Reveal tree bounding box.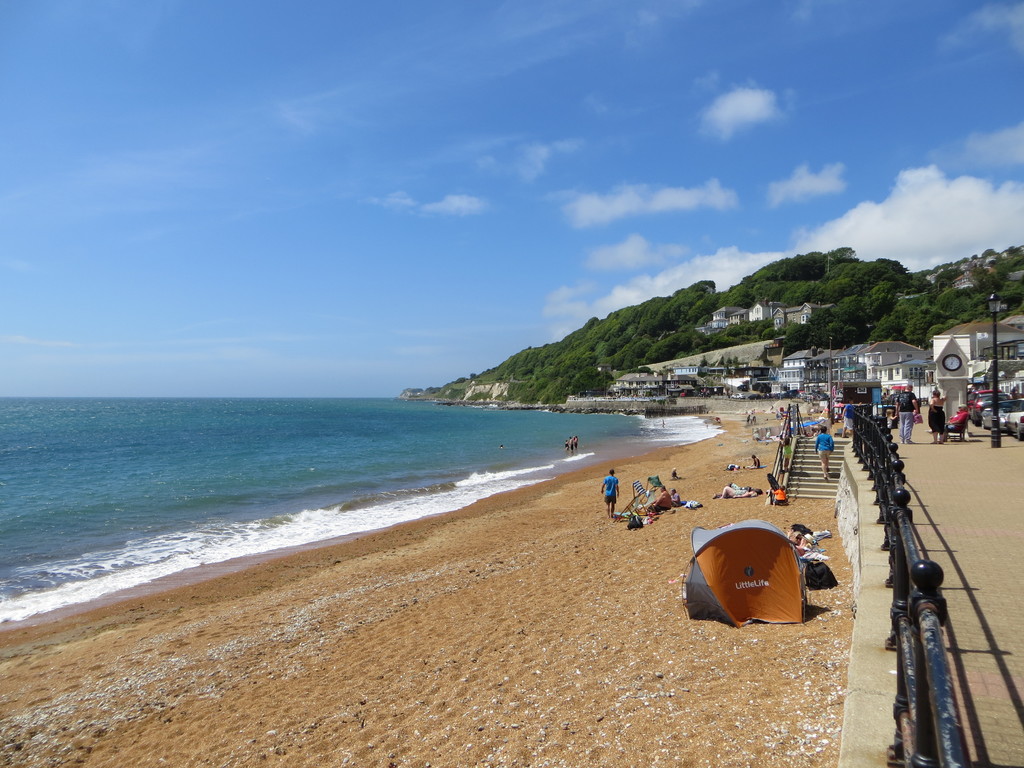
Revealed: <box>934,287,984,335</box>.
